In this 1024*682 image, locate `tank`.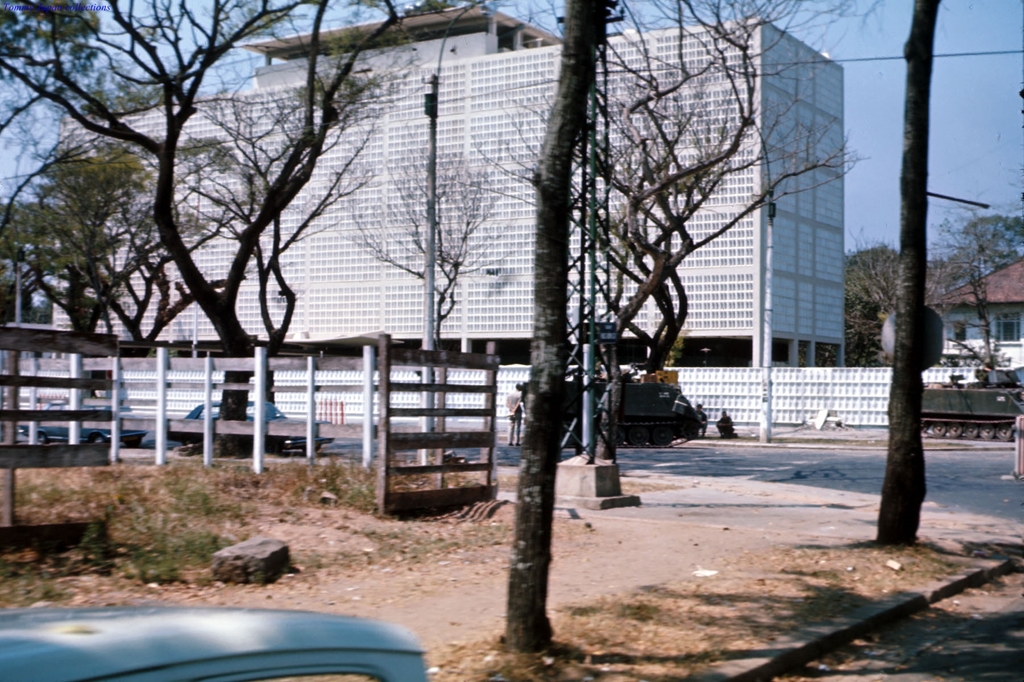
Bounding box: bbox=[522, 360, 707, 443].
